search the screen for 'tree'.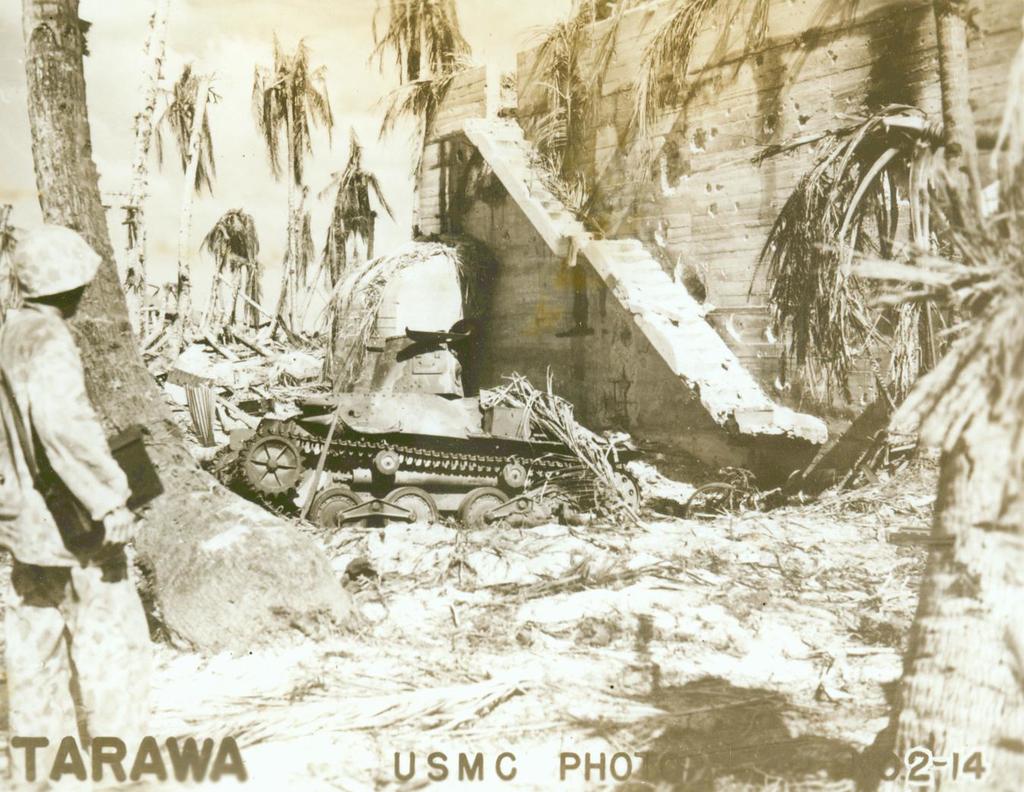
Found at {"x1": 153, "y1": 55, "x2": 225, "y2": 324}.
